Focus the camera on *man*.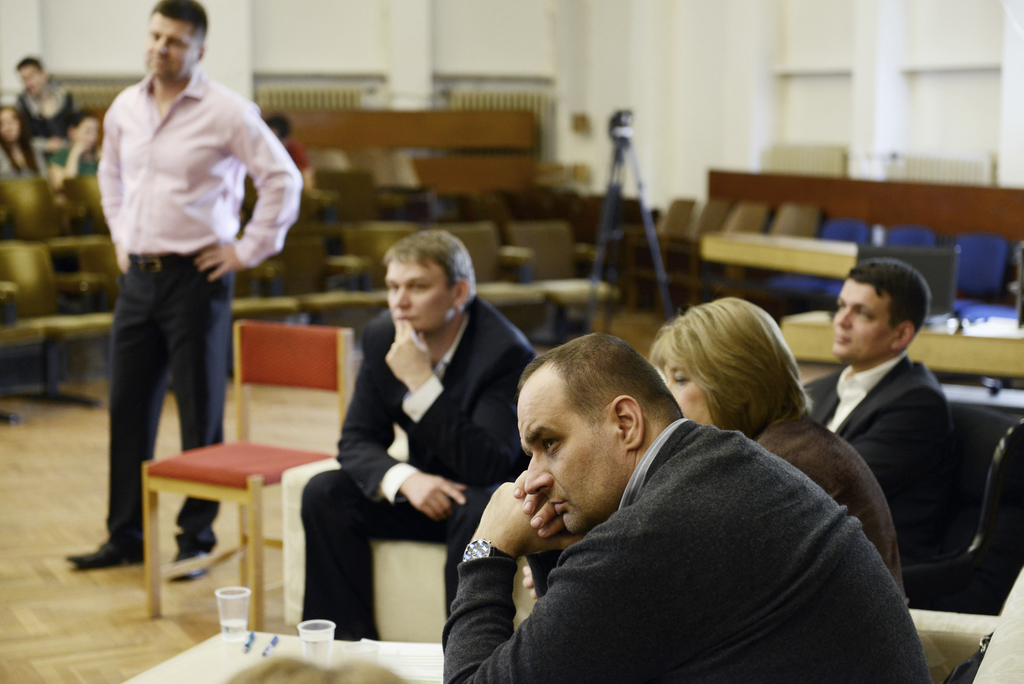
Focus region: 297,225,577,649.
